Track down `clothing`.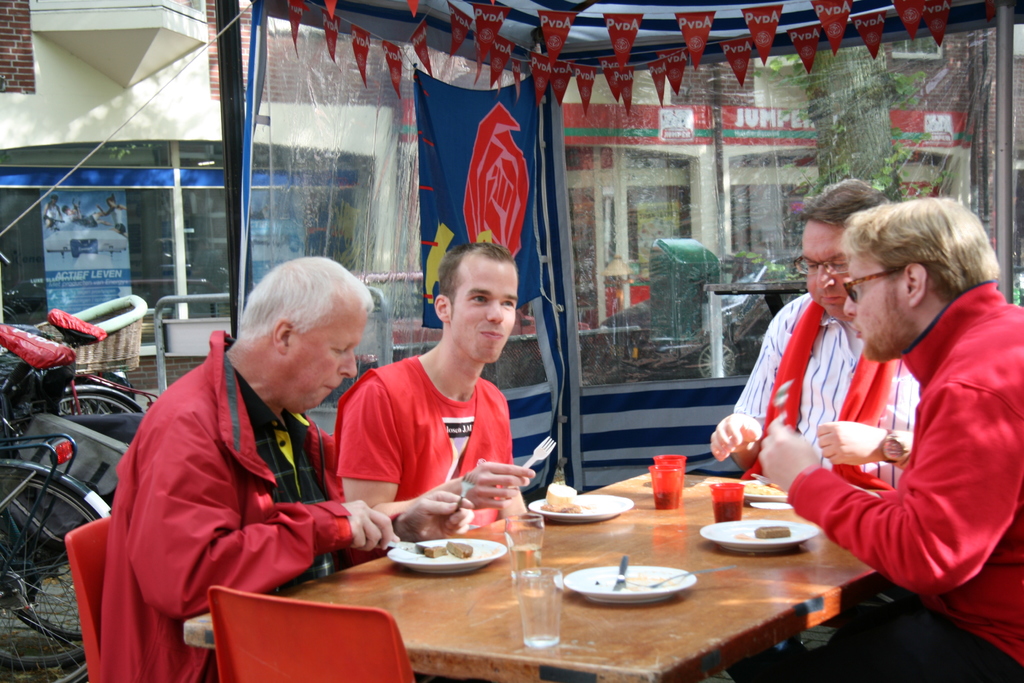
Tracked to left=785, top=283, right=1023, bottom=682.
